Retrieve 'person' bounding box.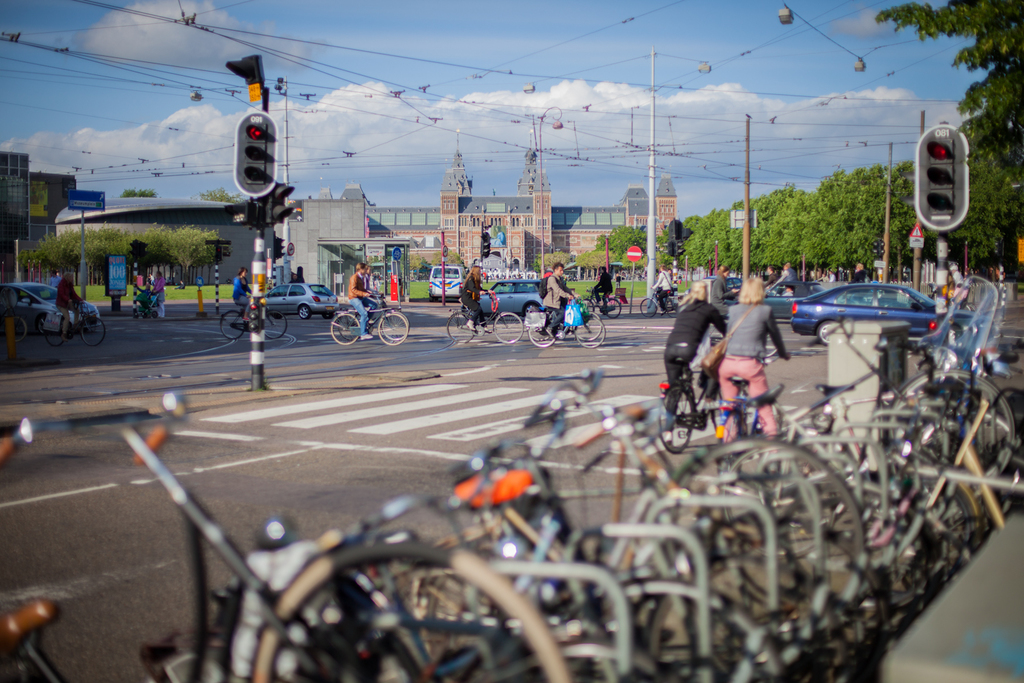
Bounding box: 651:277:728:426.
